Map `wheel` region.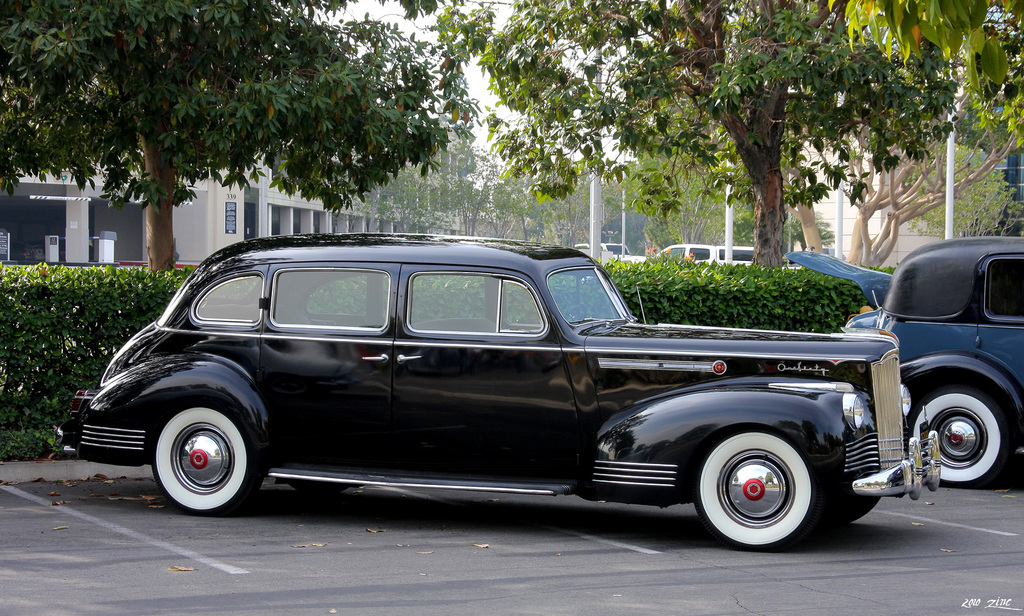
Mapped to region(698, 435, 836, 542).
